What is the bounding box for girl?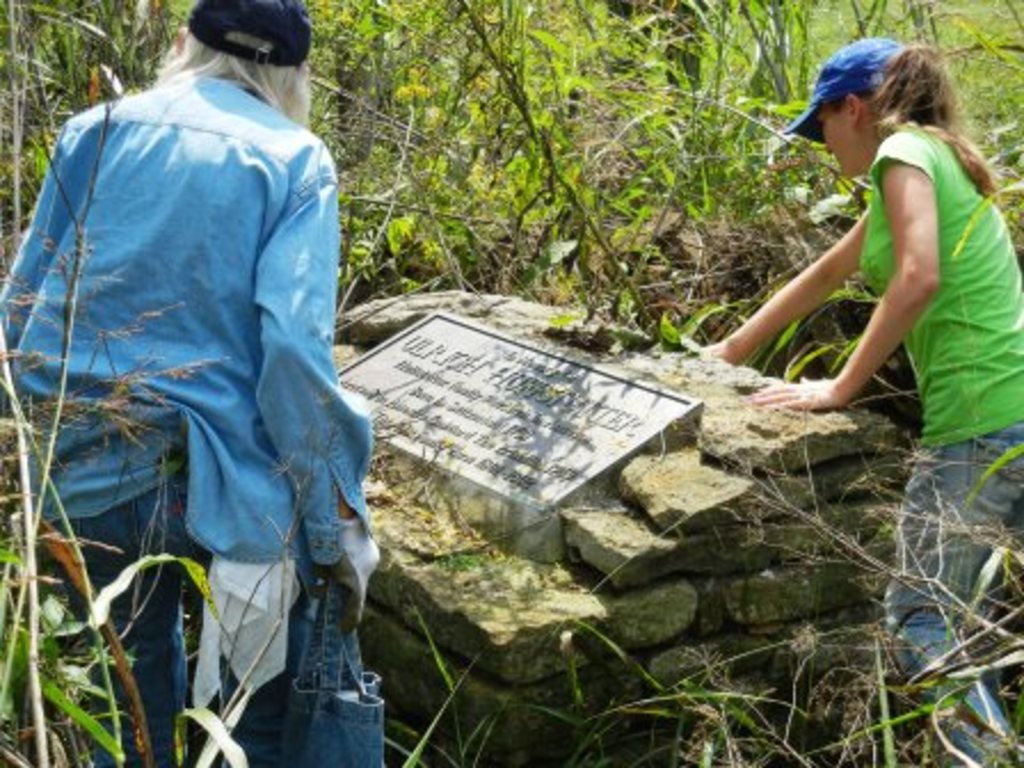
rect(706, 37, 1022, 766).
